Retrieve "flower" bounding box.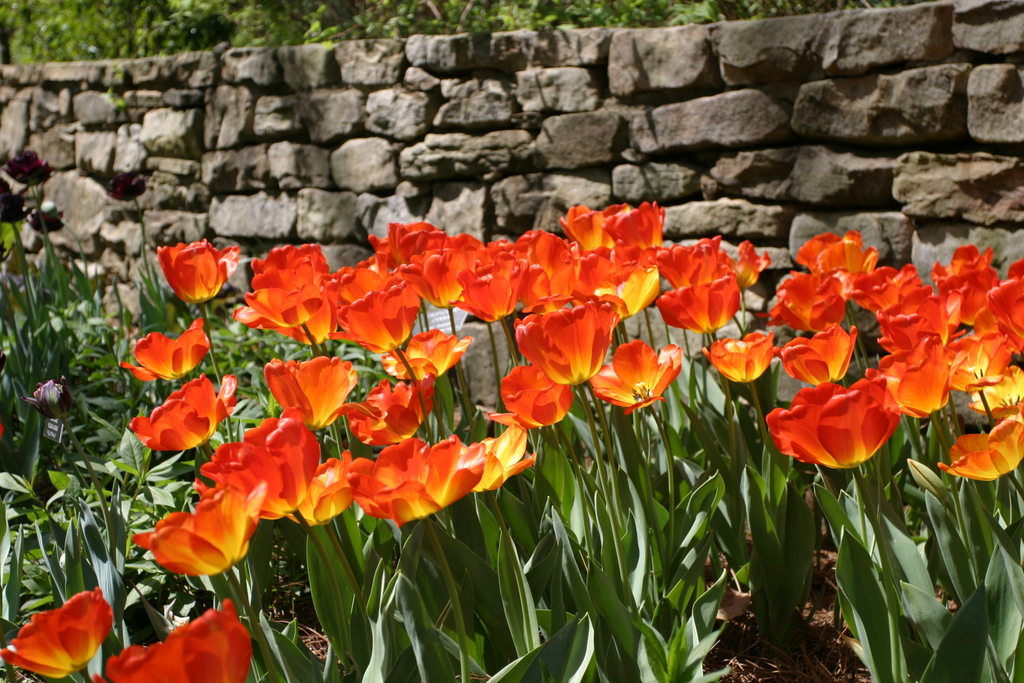
Bounding box: select_region(666, 279, 750, 336).
